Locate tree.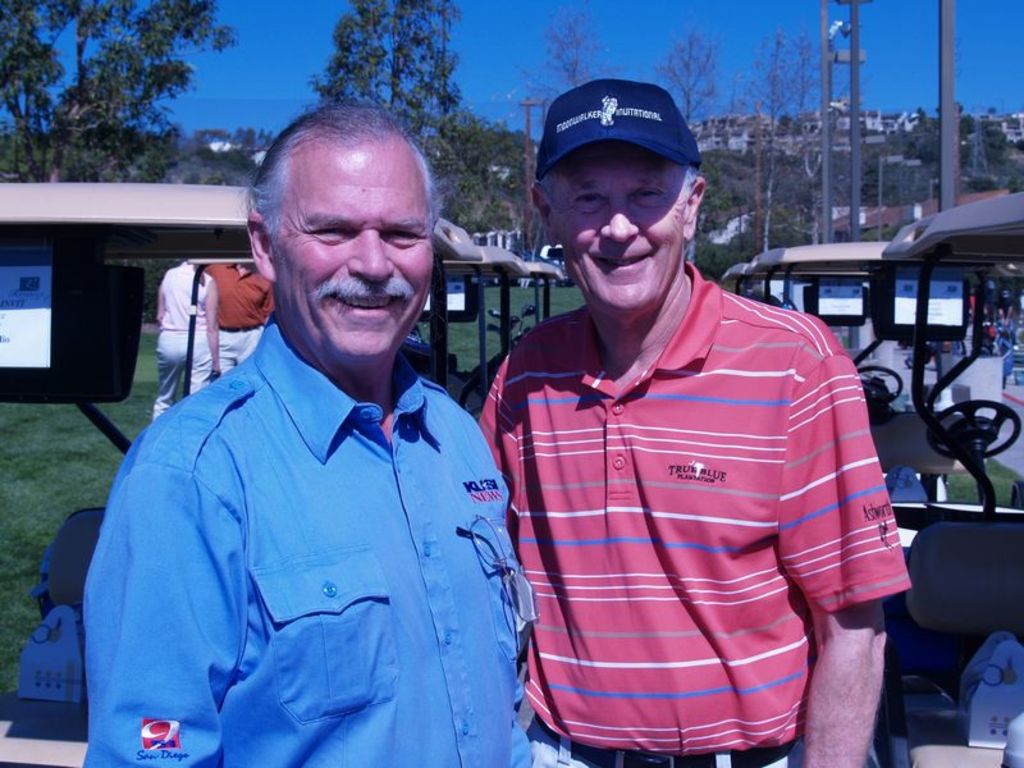
Bounding box: 721 33 803 252.
